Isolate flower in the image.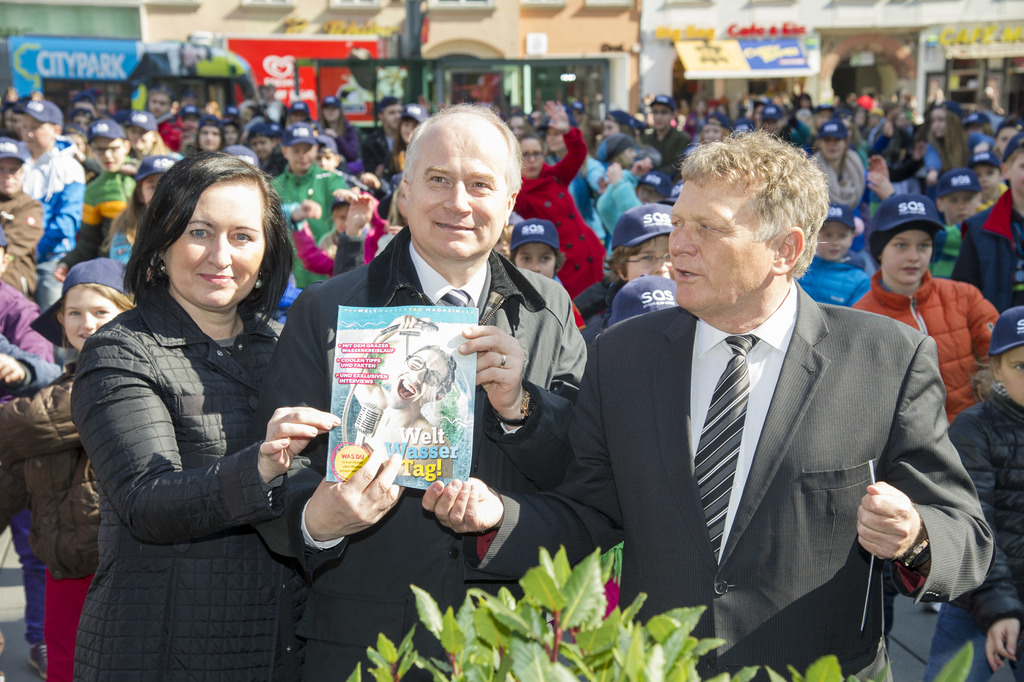
Isolated region: 601 575 618 620.
